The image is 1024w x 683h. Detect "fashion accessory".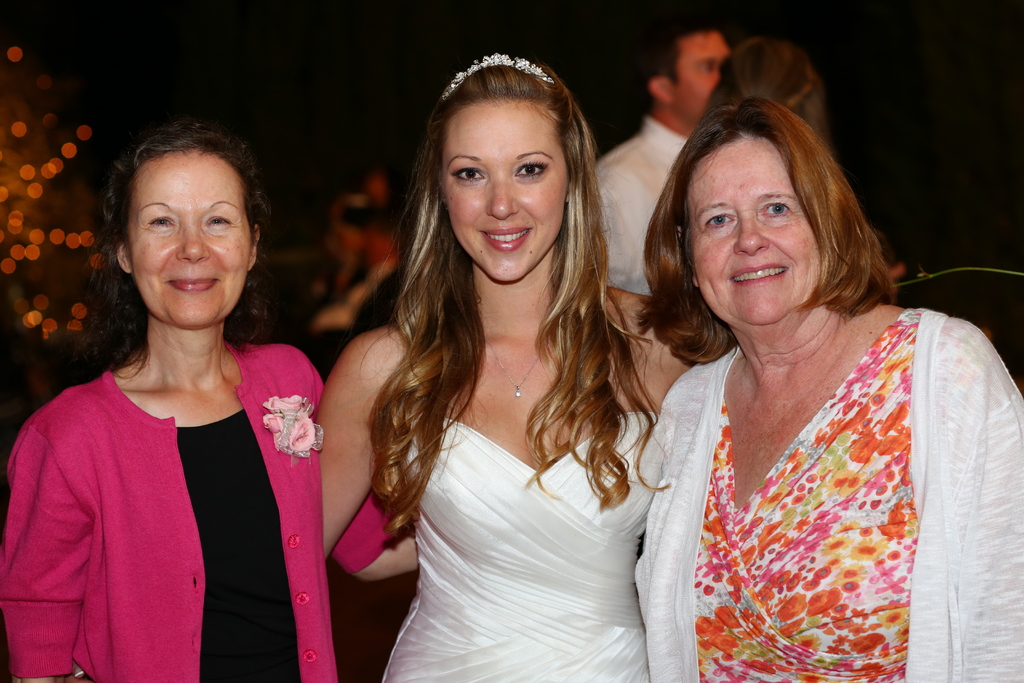
Detection: (484,328,541,398).
